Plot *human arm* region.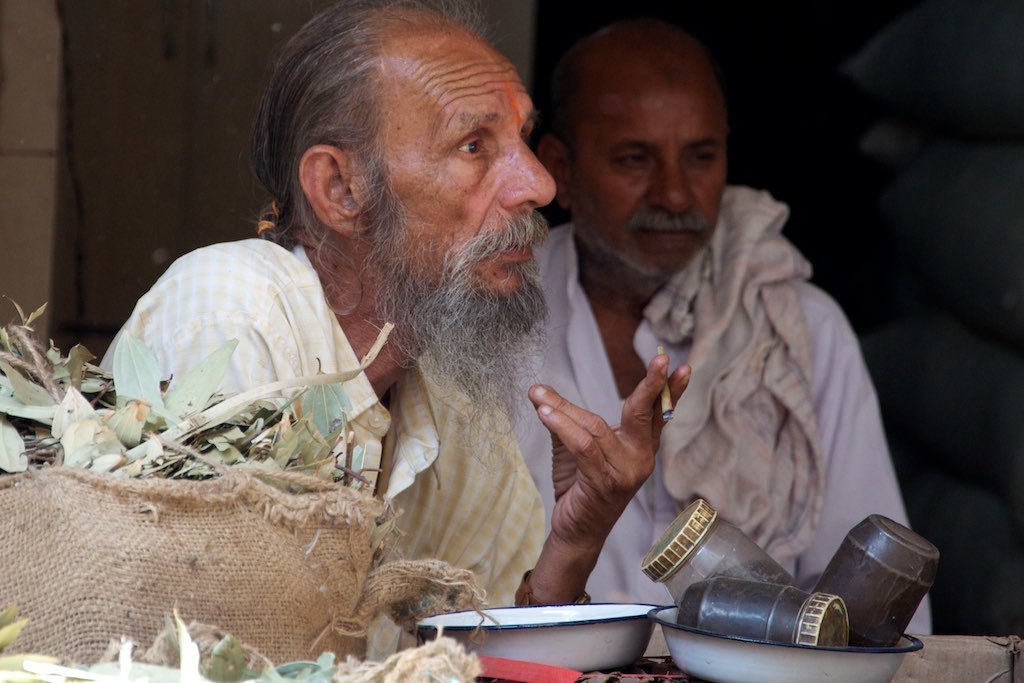
Plotted at rect(133, 269, 303, 405).
